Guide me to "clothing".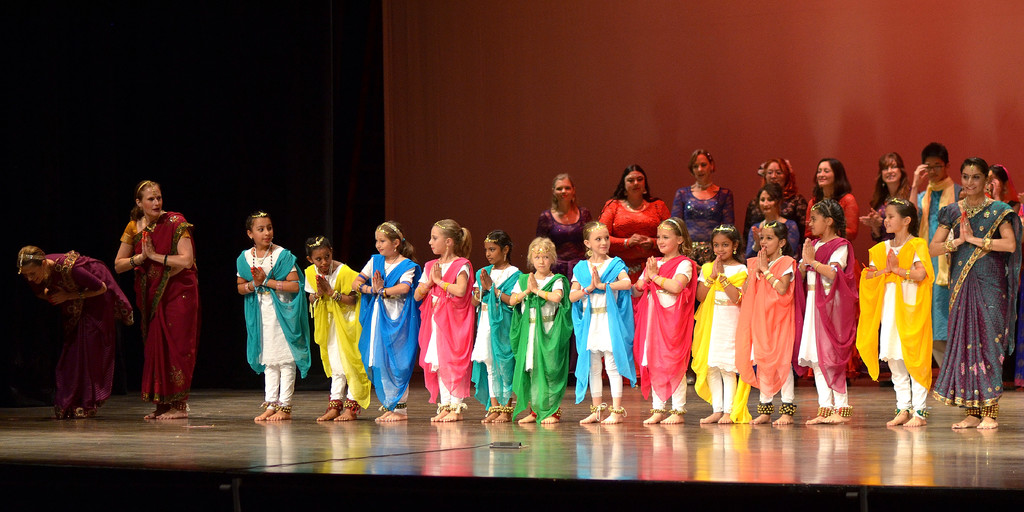
Guidance: <bbox>739, 257, 794, 407</bbox>.
